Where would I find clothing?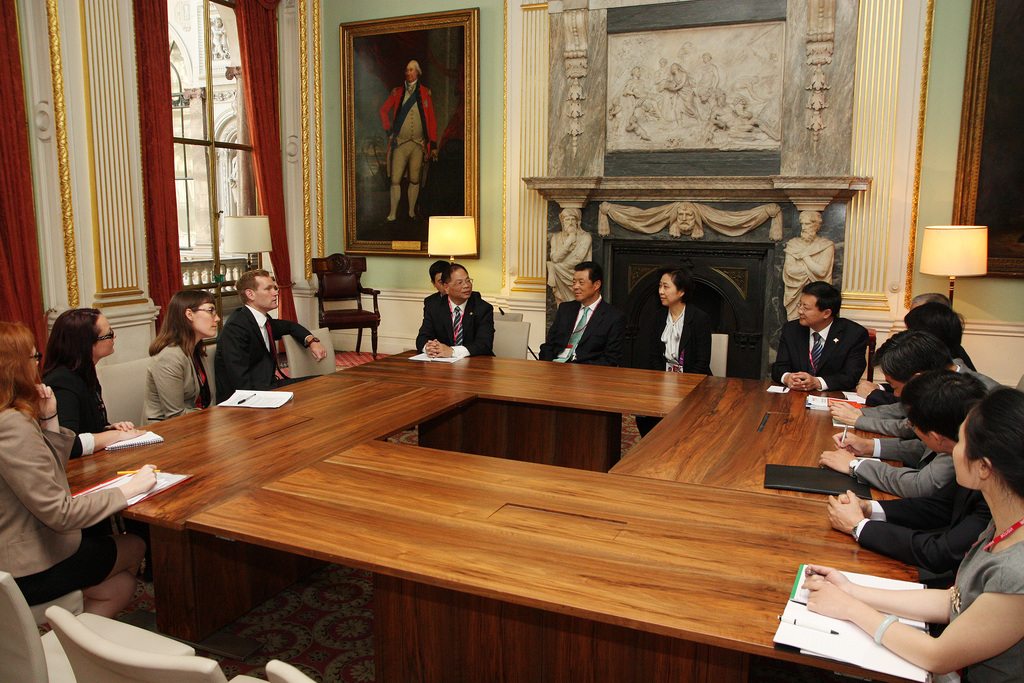
At [x1=954, y1=513, x2=1023, y2=682].
